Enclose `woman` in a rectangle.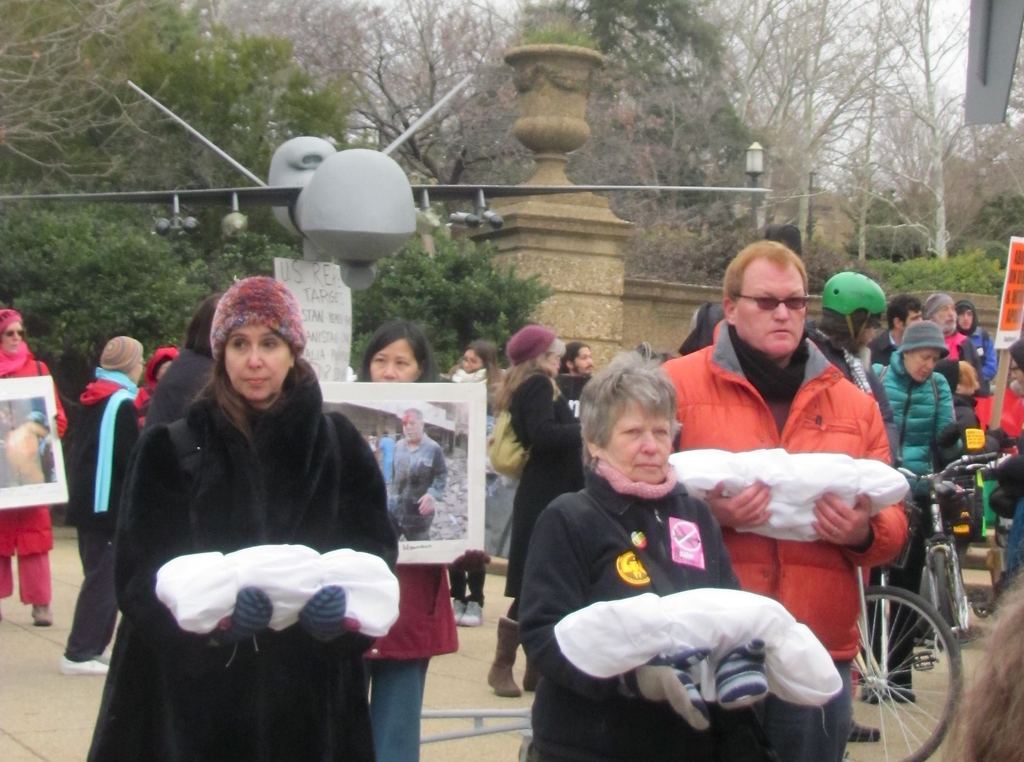
<box>867,321,969,711</box>.
